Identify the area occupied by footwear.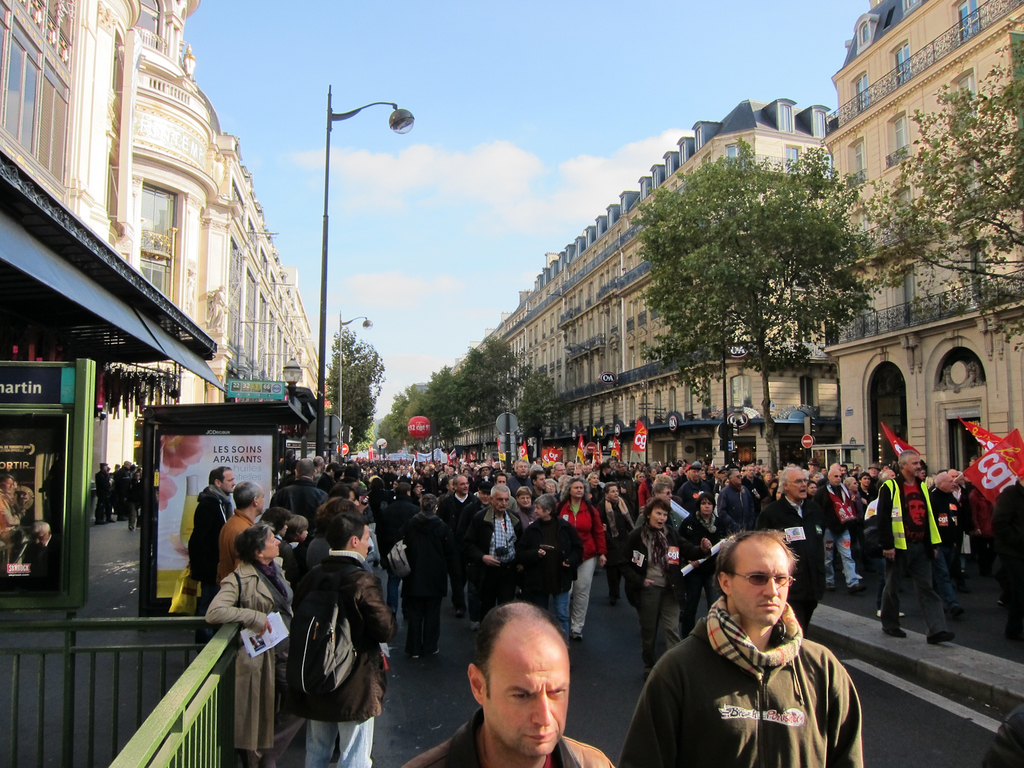
Area: region(961, 585, 981, 594).
